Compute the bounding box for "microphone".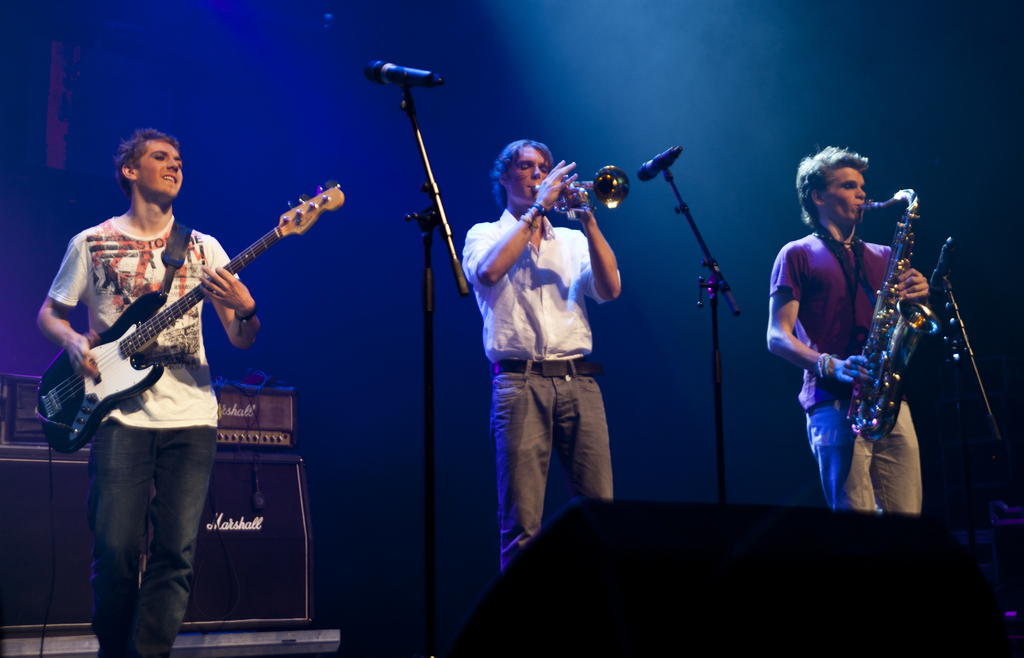
640 150 680 180.
